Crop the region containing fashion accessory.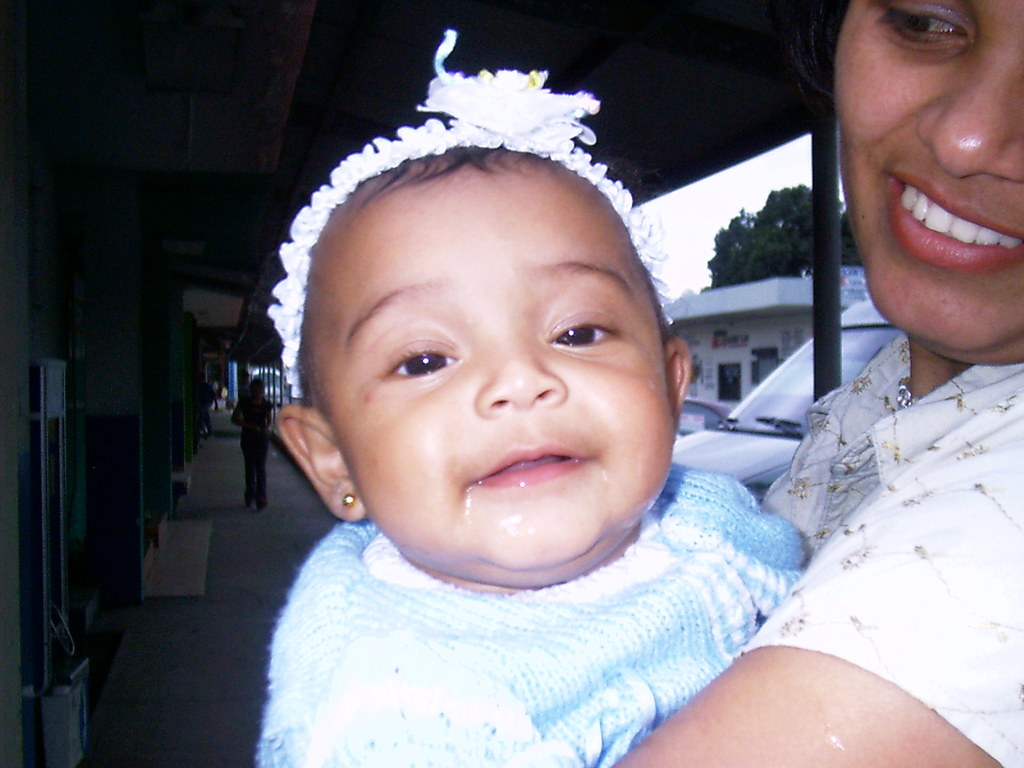
Crop region: <box>262,24,674,397</box>.
